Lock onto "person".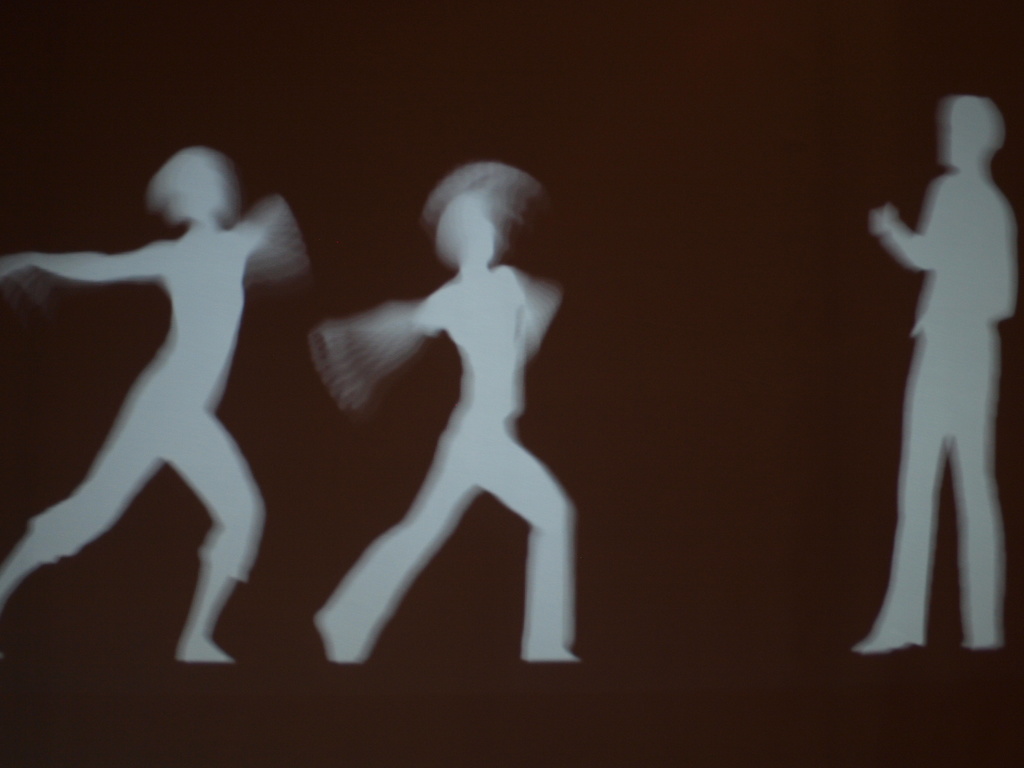
Locked: x1=0 y1=138 x2=318 y2=658.
